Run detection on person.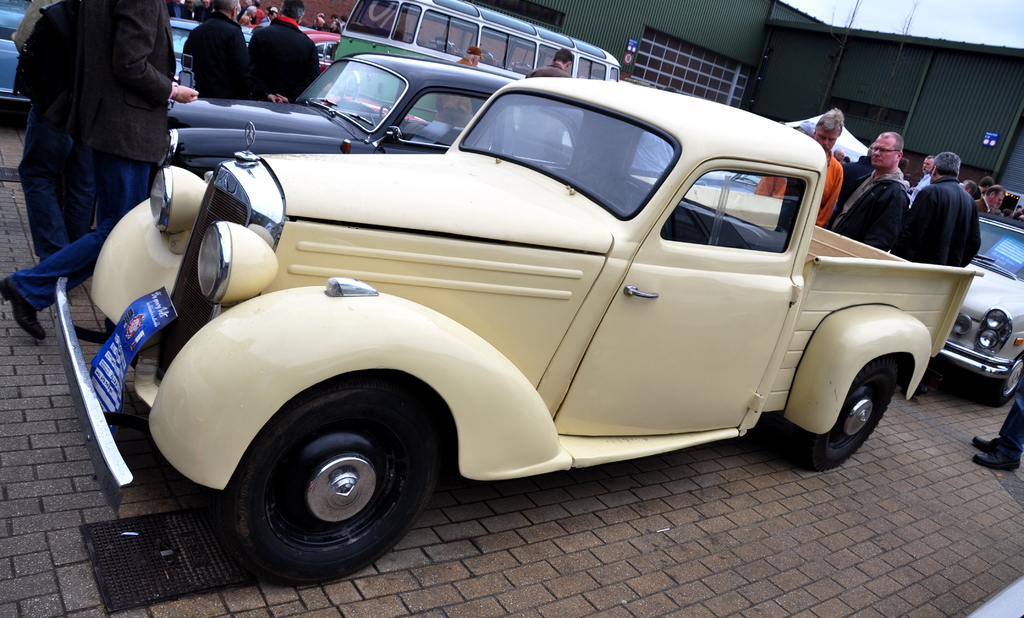
Result: pyautogui.locateOnScreen(973, 364, 1023, 473).
